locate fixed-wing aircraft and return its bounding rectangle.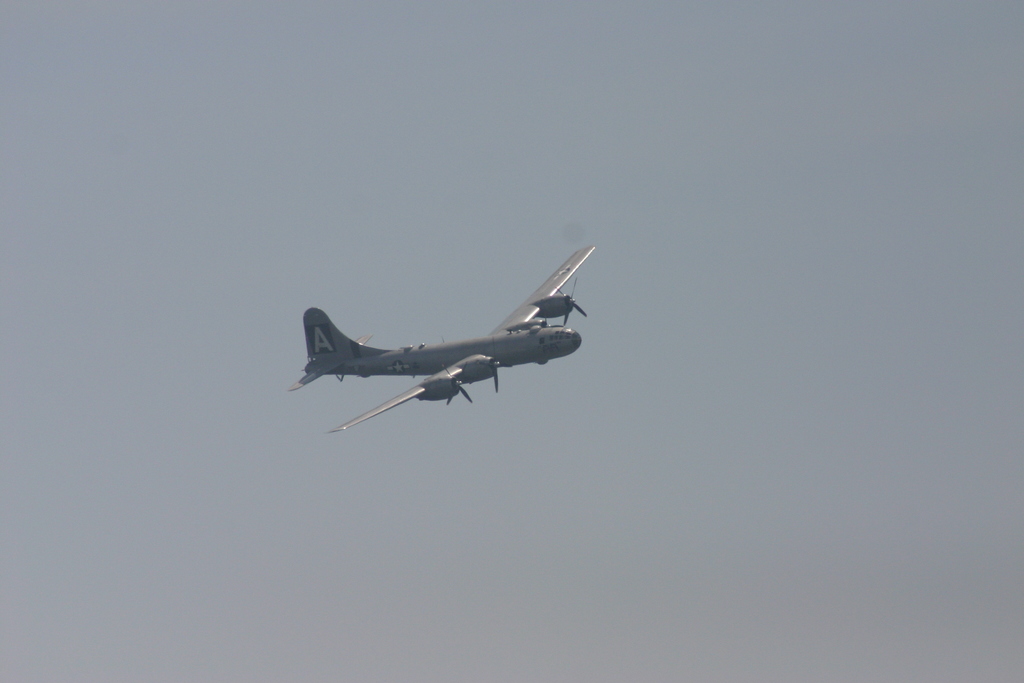
<bbox>285, 240, 612, 439</bbox>.
